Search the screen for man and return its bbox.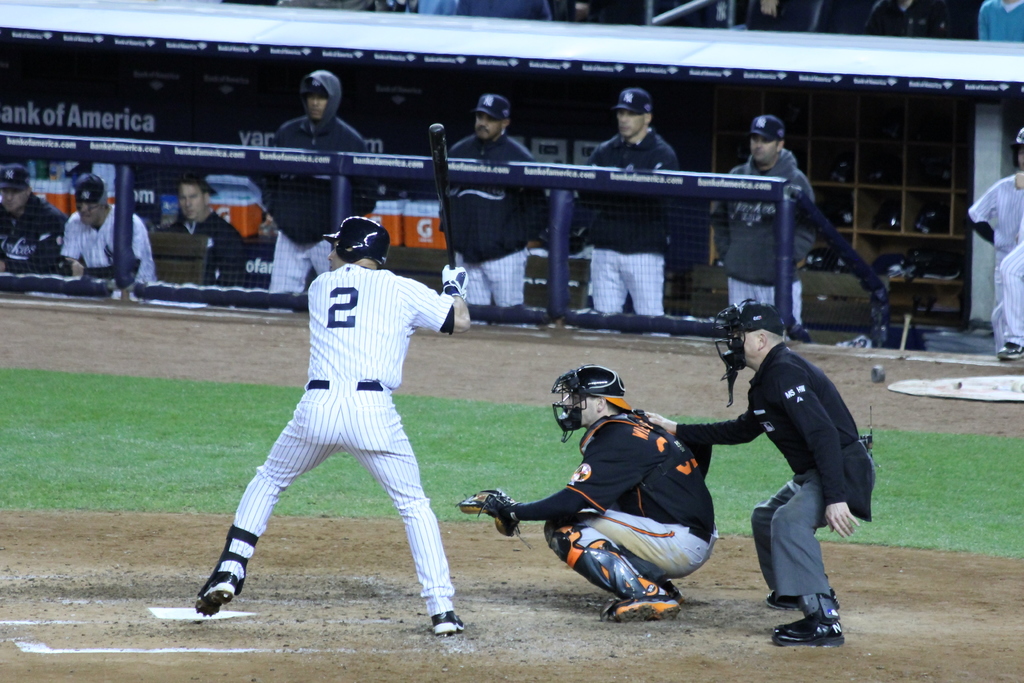
Found: (x1=63, y1=172, x2=161, y2=288).
